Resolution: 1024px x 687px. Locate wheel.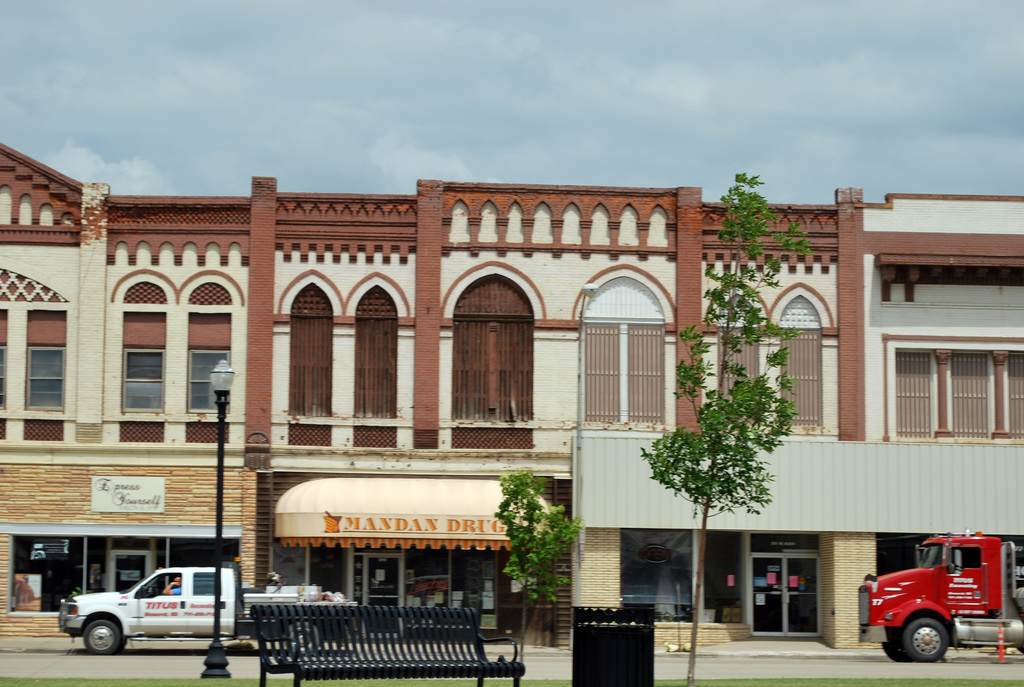
<region>79, 619, 123, 657</region>.
